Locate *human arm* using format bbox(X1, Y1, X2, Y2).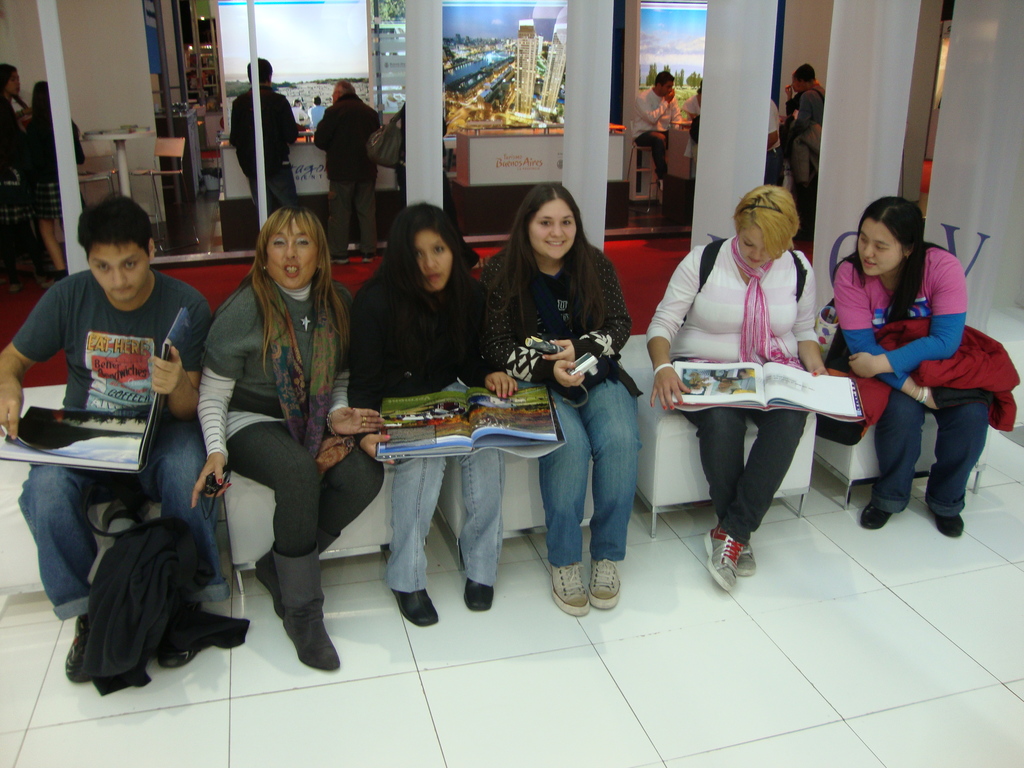
bbox(297, 109, 308, 121).
